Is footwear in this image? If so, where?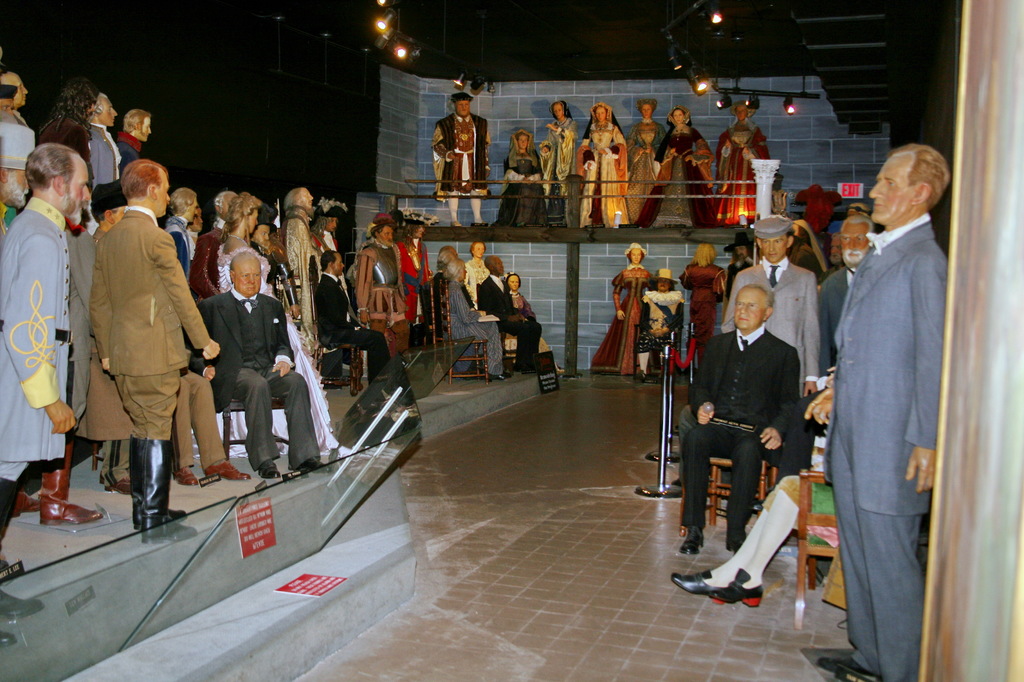
Yes, at l=724, t=539, r=744, b=558.
